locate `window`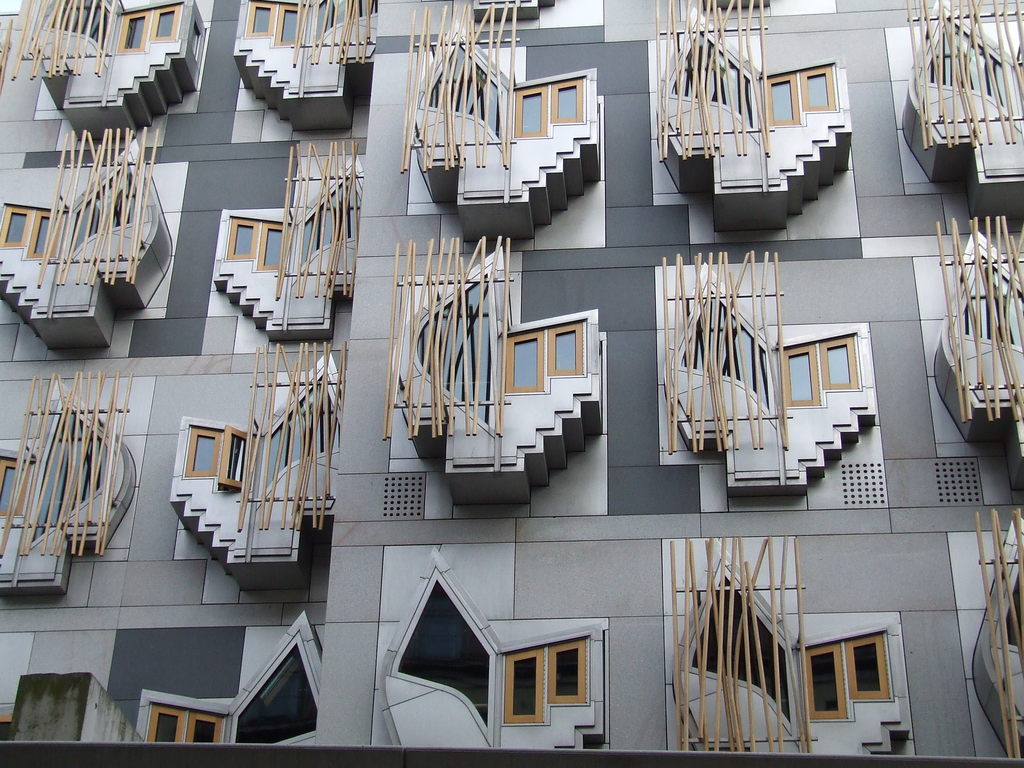
(x1=395, y1=540, x2=618, y2=766)
